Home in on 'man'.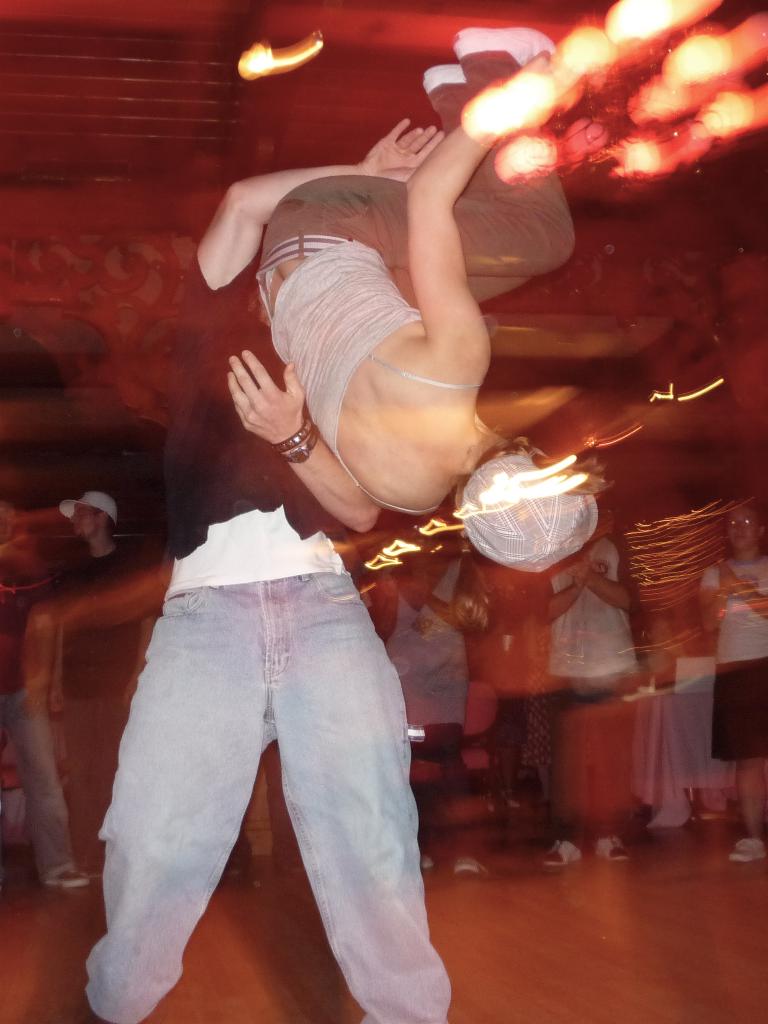
Homed in at Rect(55, 489, 158, 876).
